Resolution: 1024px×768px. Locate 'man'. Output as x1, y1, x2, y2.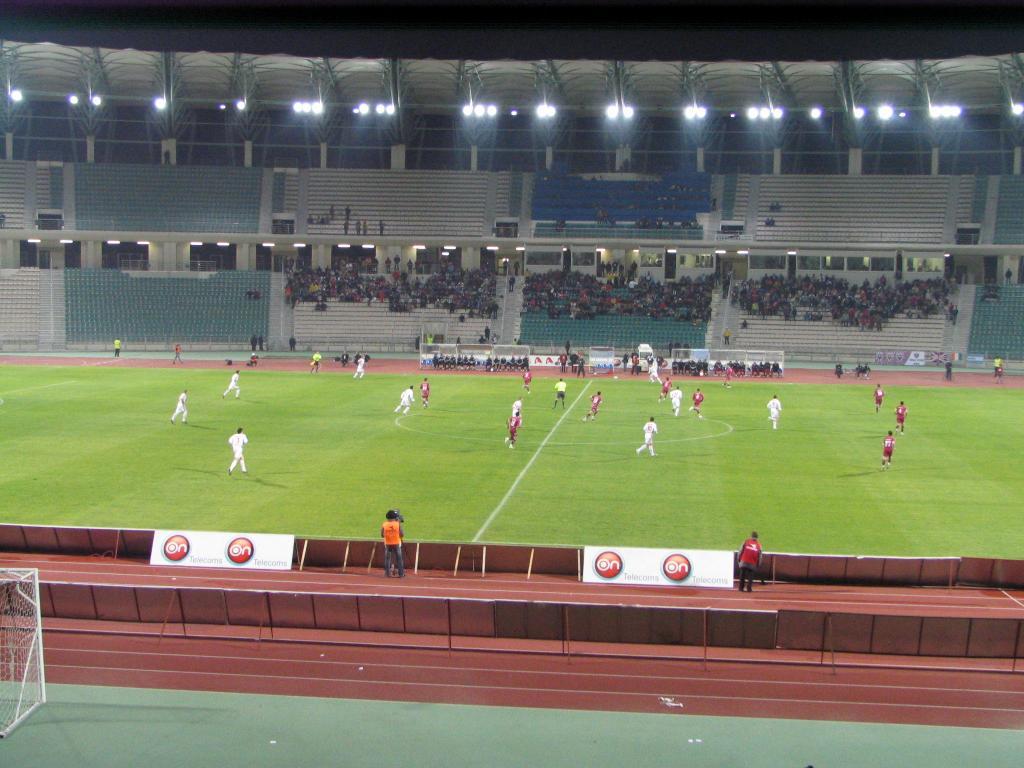
509, 275, 513, 288.
